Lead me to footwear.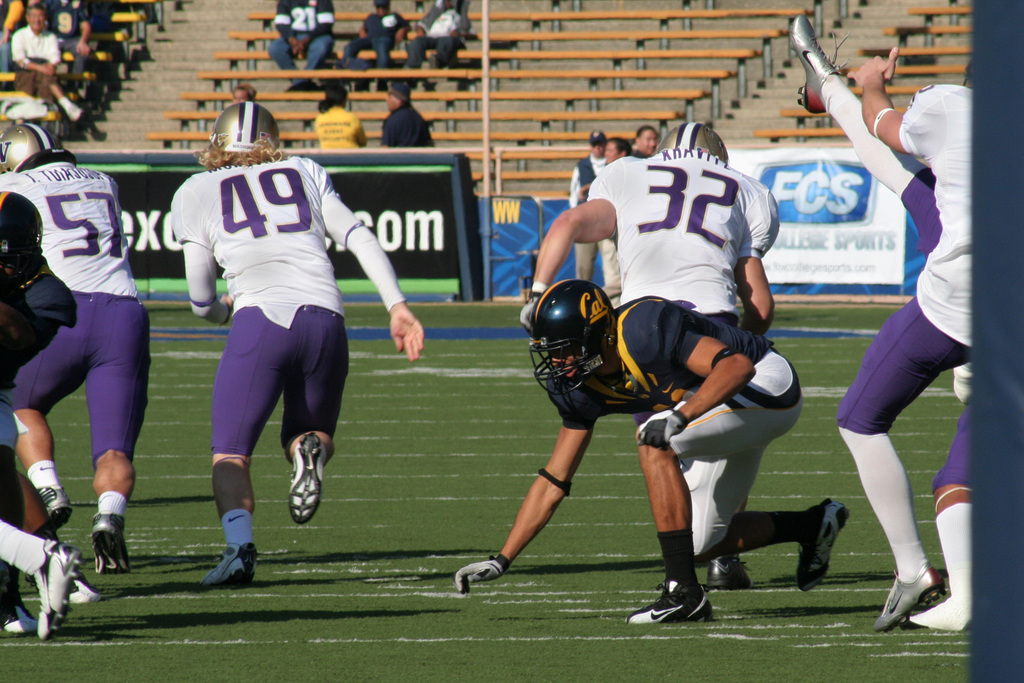
Lead to crop(624, 577, 720, 620).
